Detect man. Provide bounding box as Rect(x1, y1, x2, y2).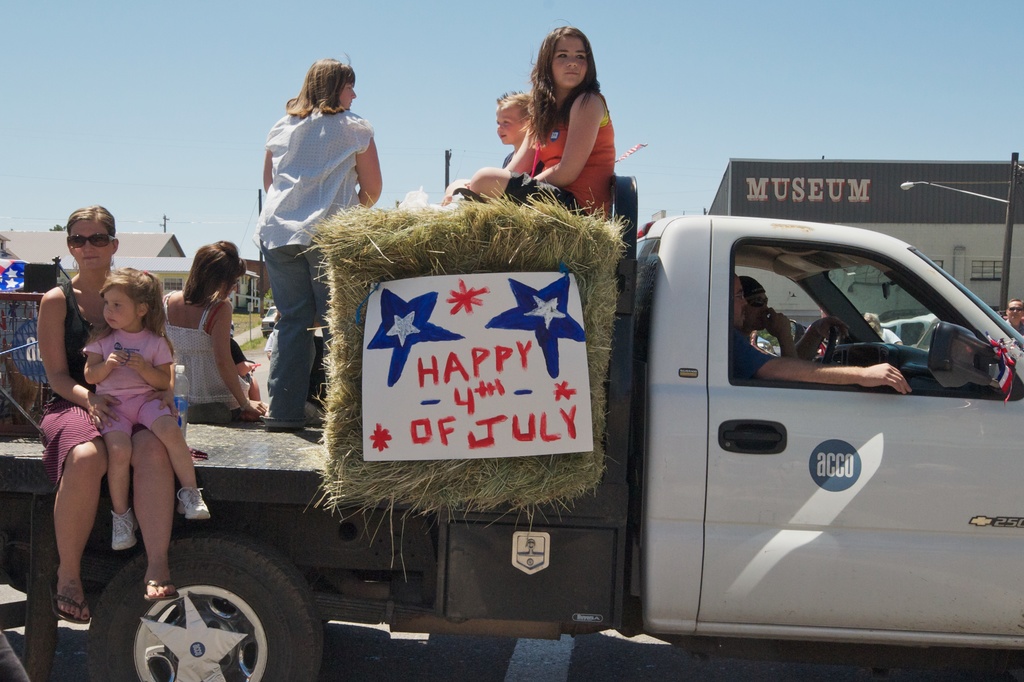
Rect(737, 277, 916, 397).
